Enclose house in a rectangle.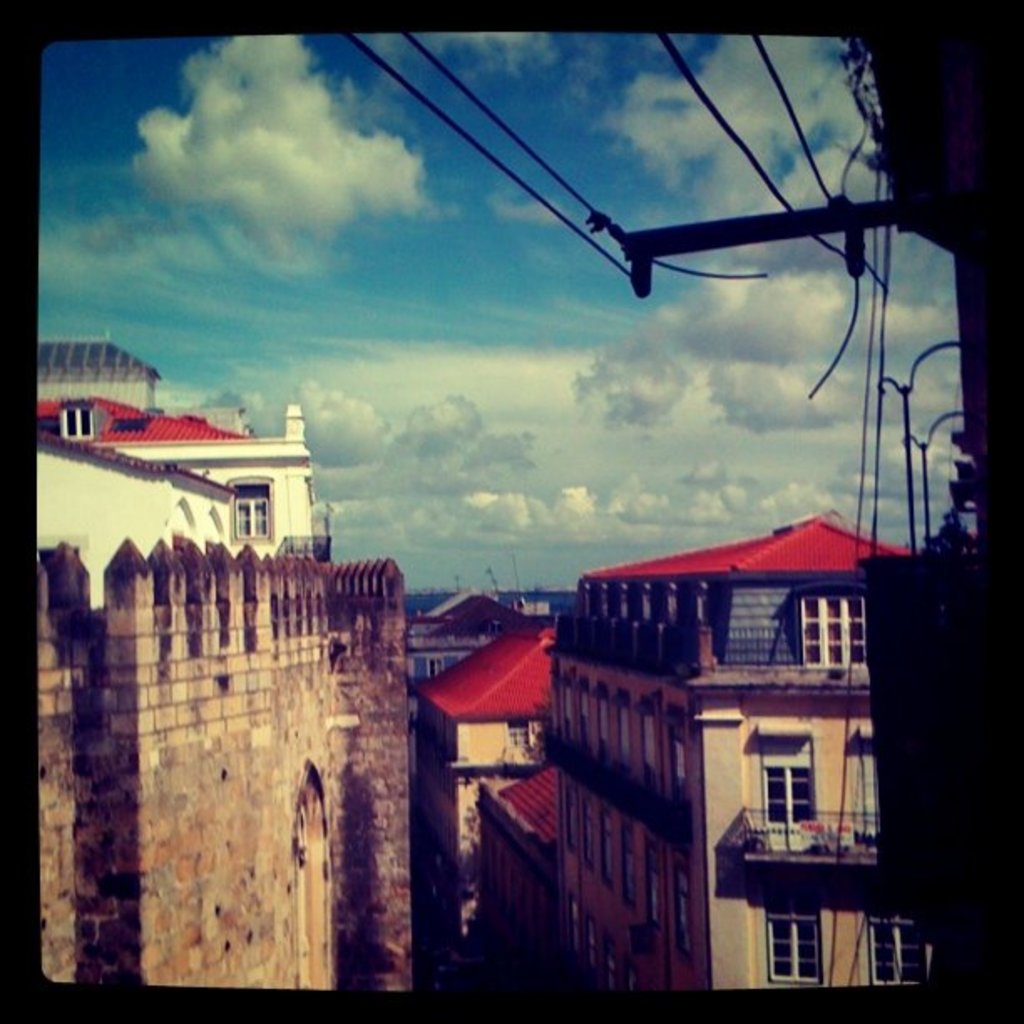
40,432,224,602.
